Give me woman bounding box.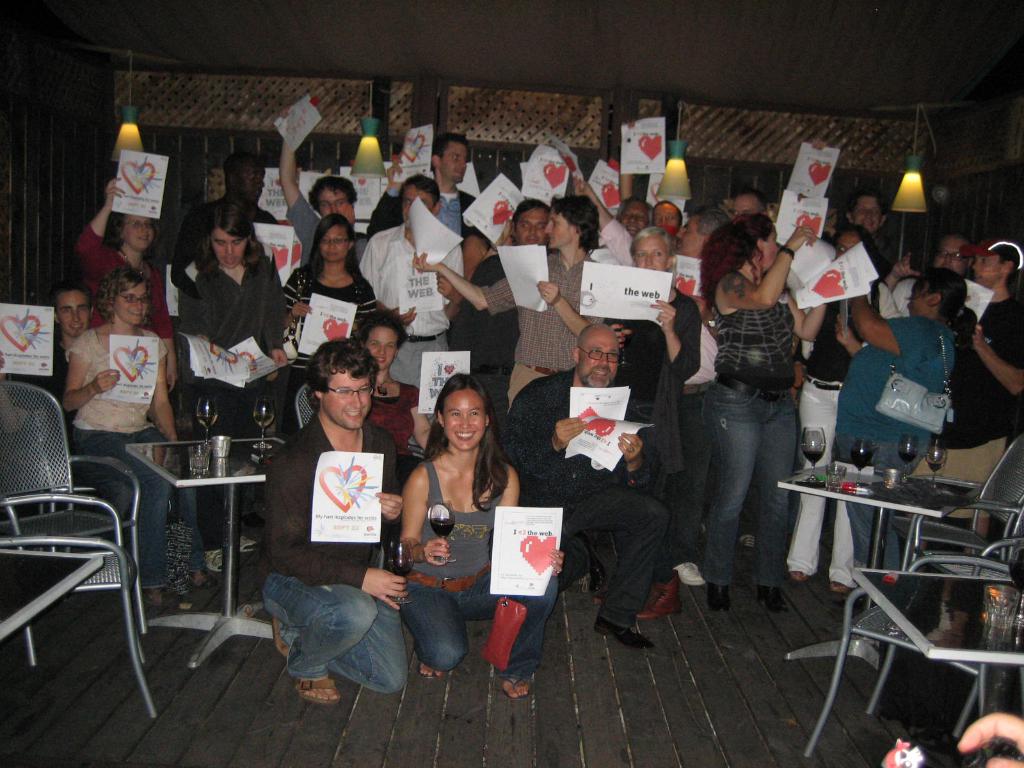
detection(831, 263, 976, 583).
